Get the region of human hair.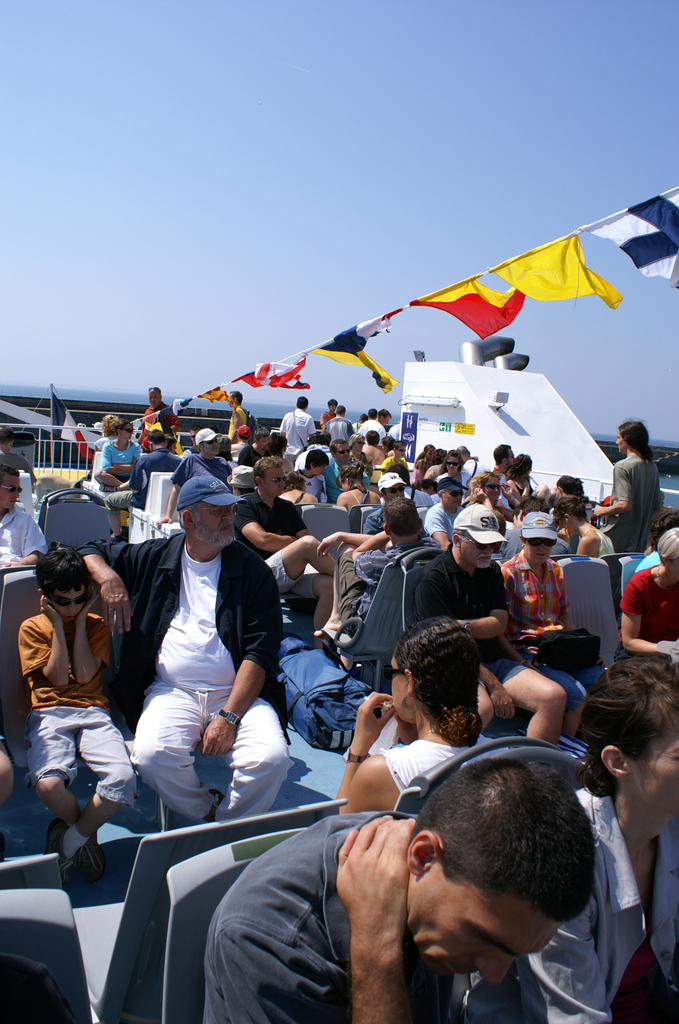
{"left": 650, "top": 508, "right": 678, "bottom": 541}.
